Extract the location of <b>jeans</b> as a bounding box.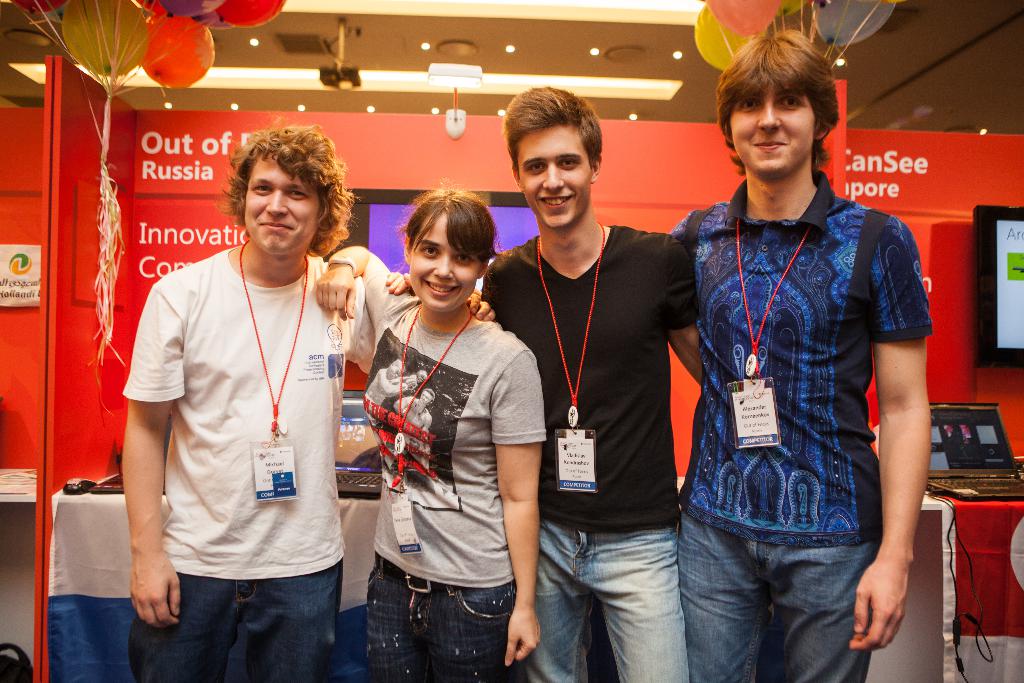
pyautogui.locateOnScreen(524, 522, 700, 680).
